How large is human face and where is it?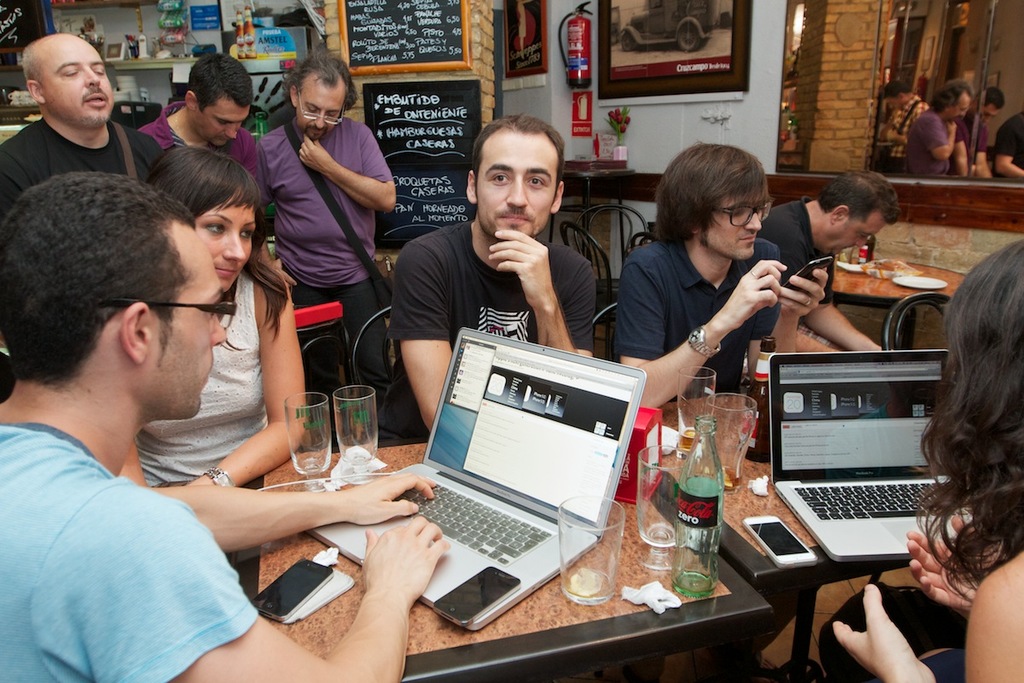
Bounding box: <box>821,201,887,257</box>.
